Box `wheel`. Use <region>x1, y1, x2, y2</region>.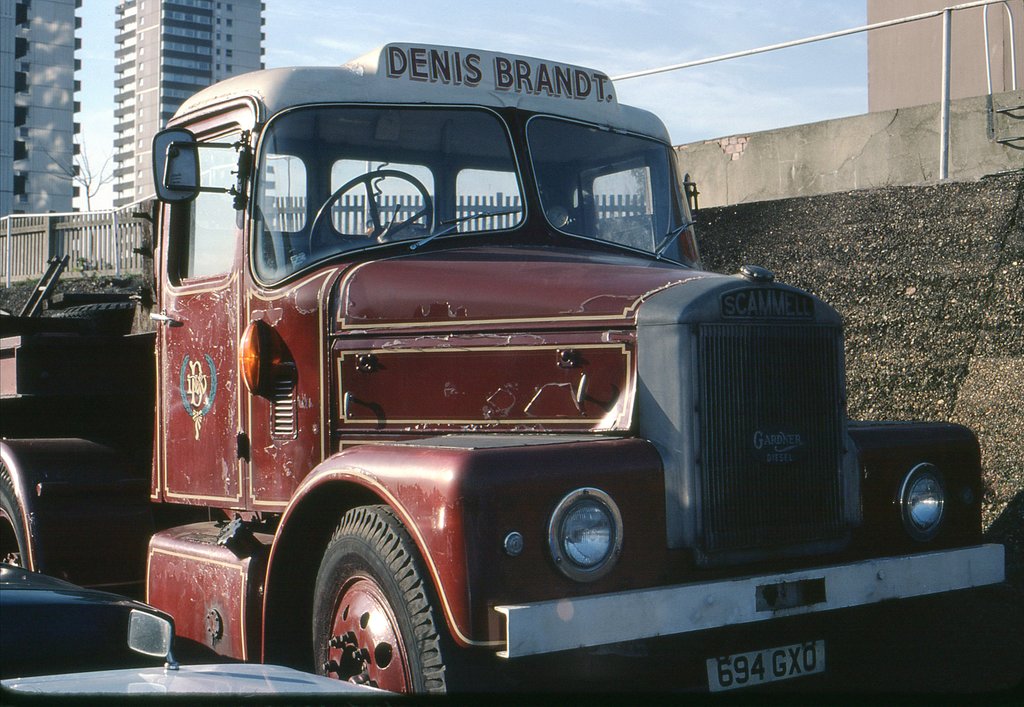
<region>268, 506, 478, 699</region>.
